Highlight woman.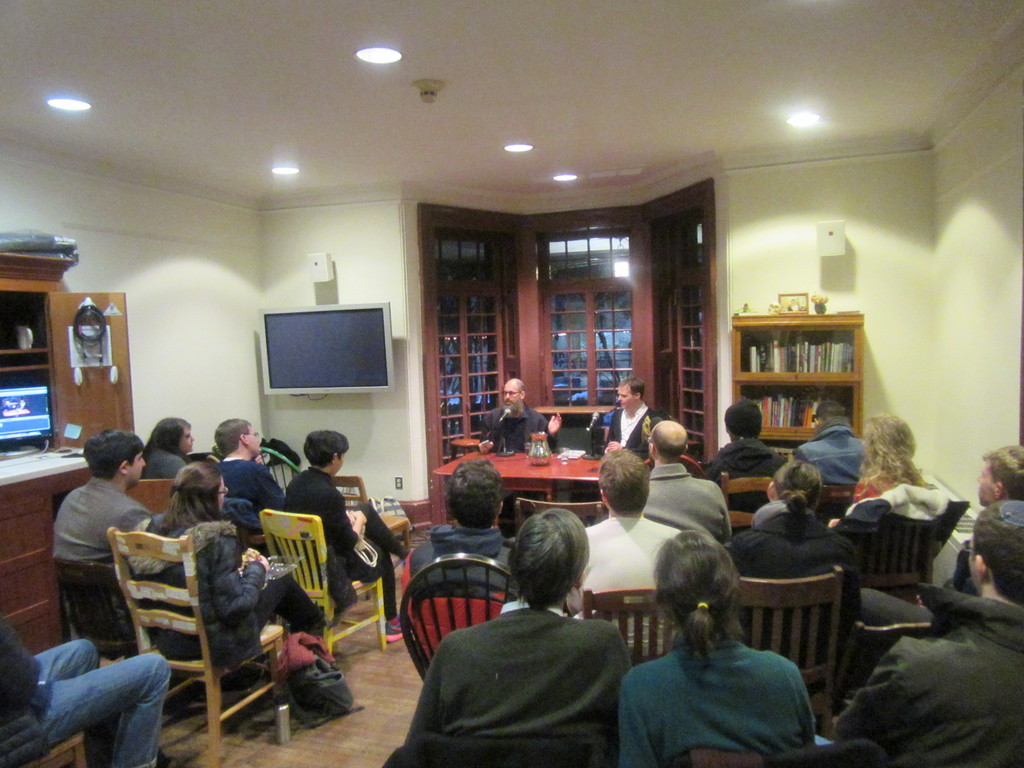
Highlighted region: (822,413,952,556).
